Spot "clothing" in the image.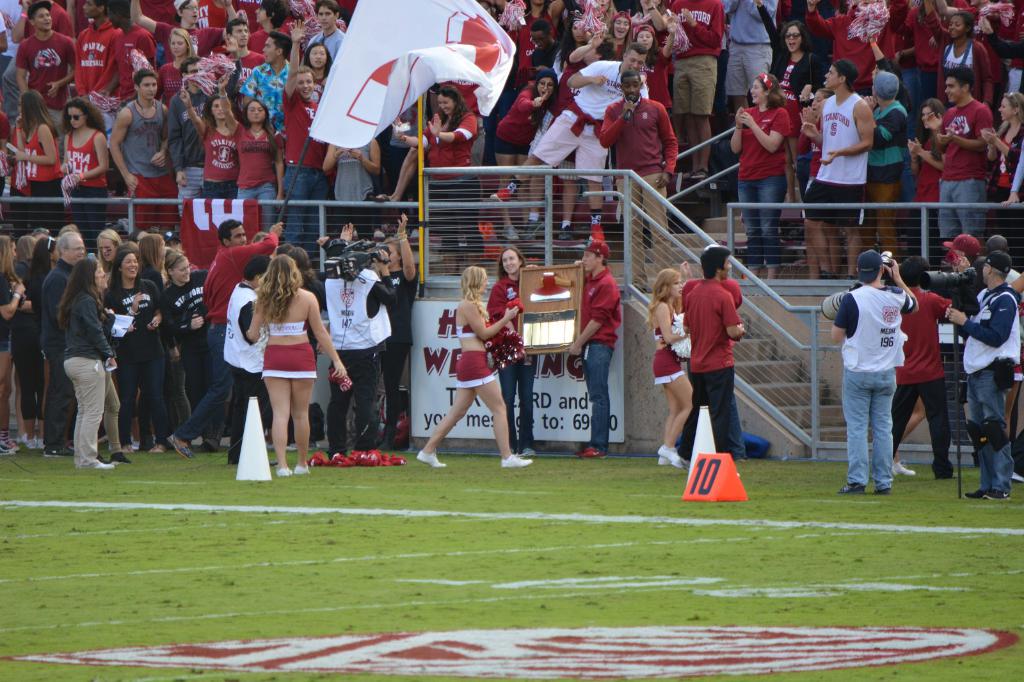
"clothing" found at (x1=444, y1=300, x2=513, y2=404).
